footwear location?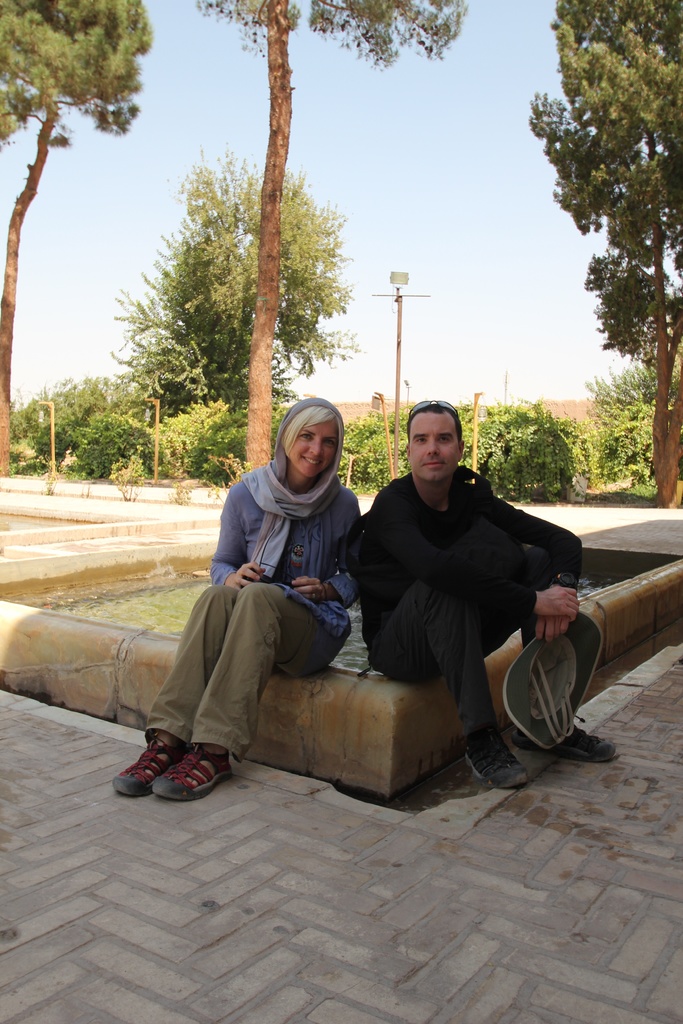
[x1=545, y1=714, x2=616, y2=765]
